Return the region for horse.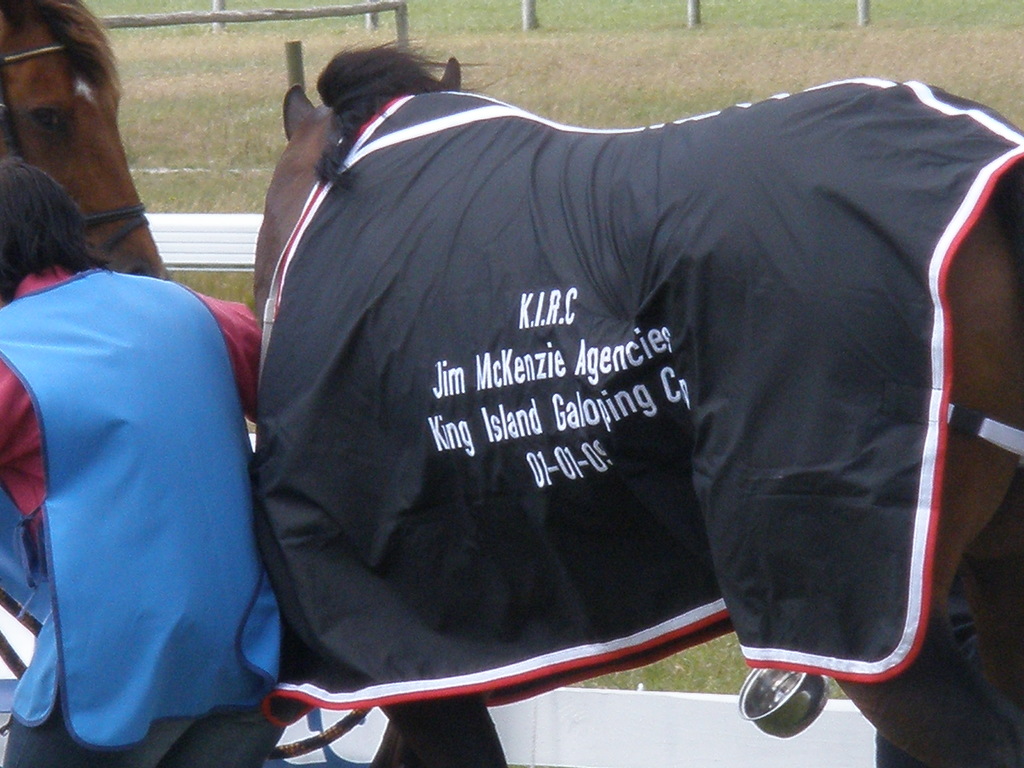
[0, 0, 171, 282].
